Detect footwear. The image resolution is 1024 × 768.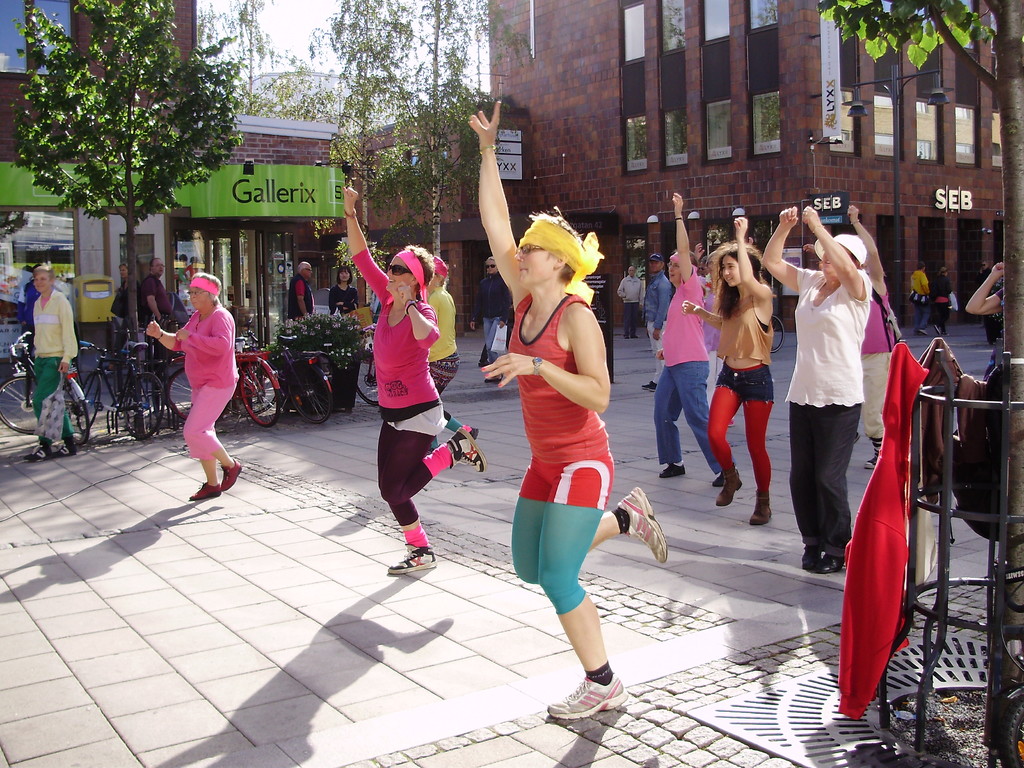
Rect(51, 444, 77, 458).
